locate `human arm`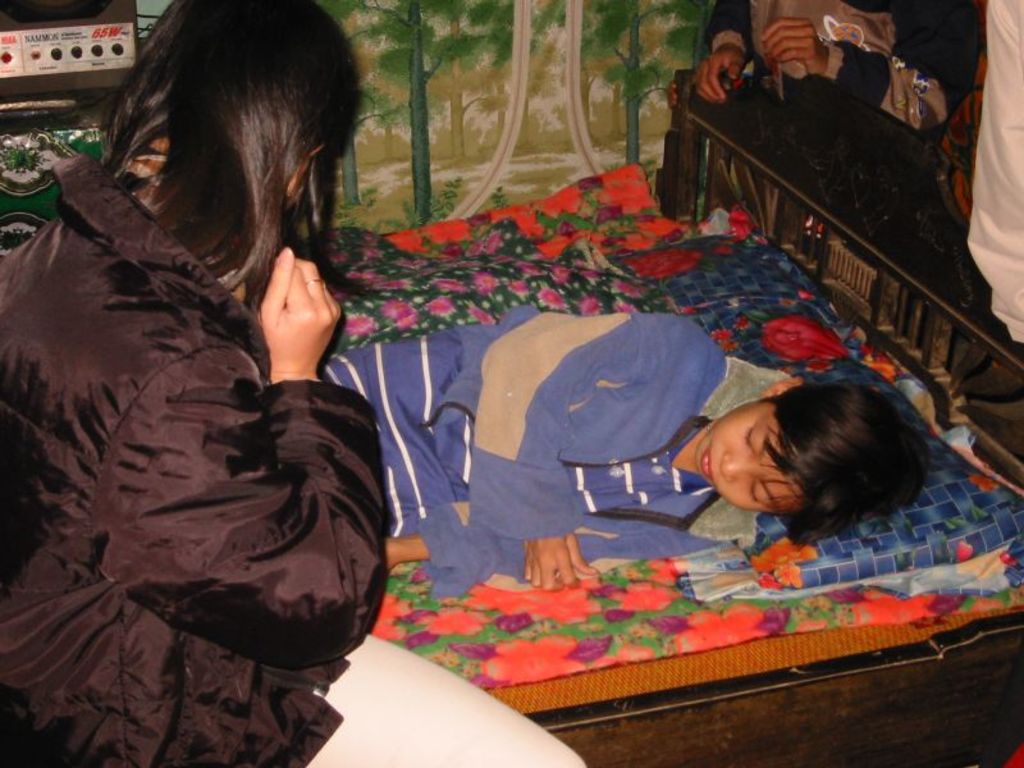
93 239 397 667
